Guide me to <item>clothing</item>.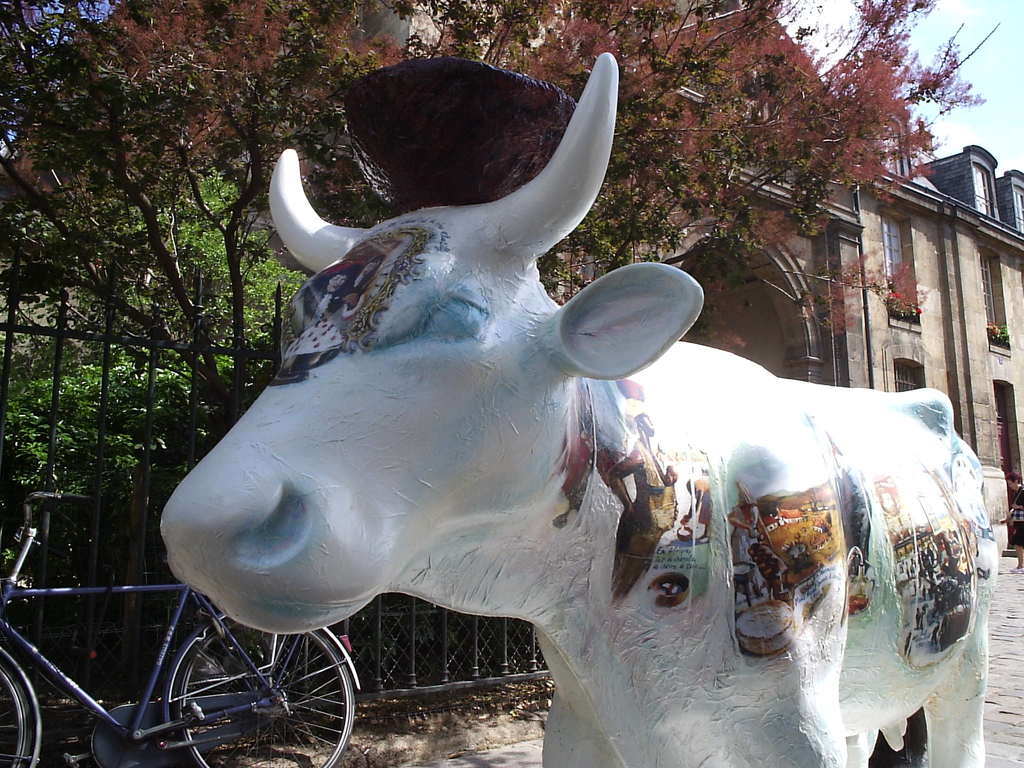
Guidance: <region>608, 439, 678, 600</region>.
